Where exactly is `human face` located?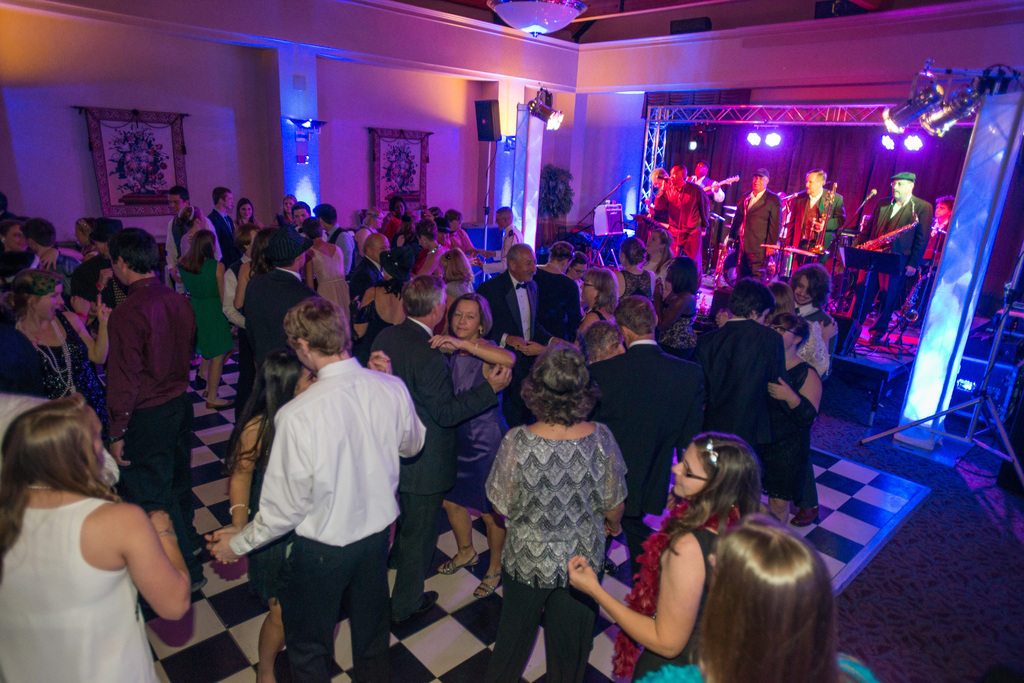
Its bounding box is l=669, t=441, r=706, b=504.
